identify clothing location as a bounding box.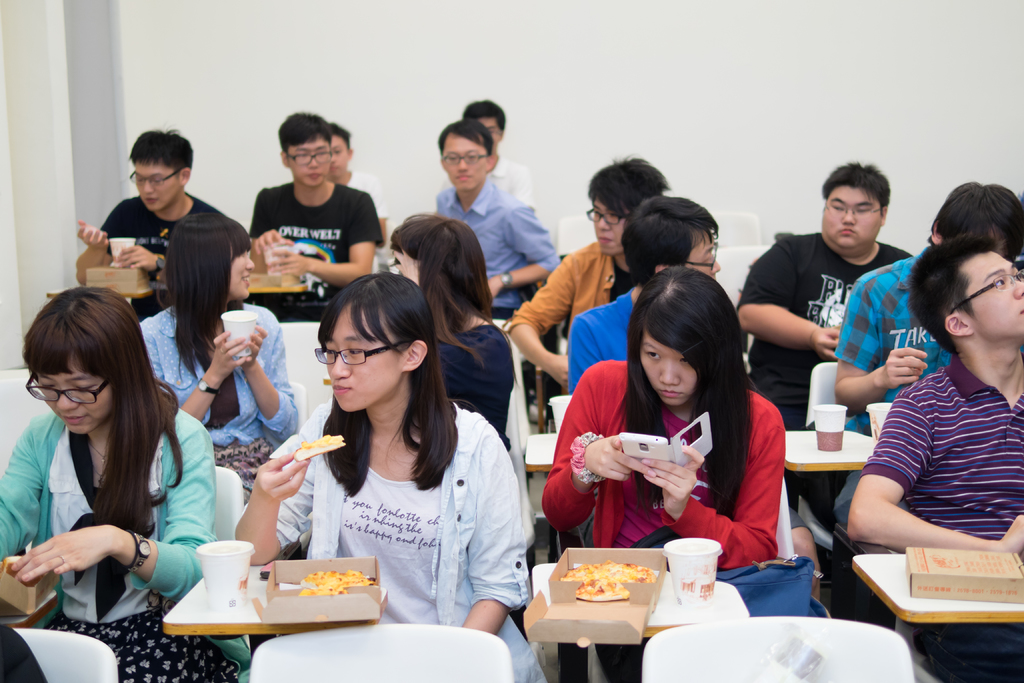
region(420, 315, 513, 451).
